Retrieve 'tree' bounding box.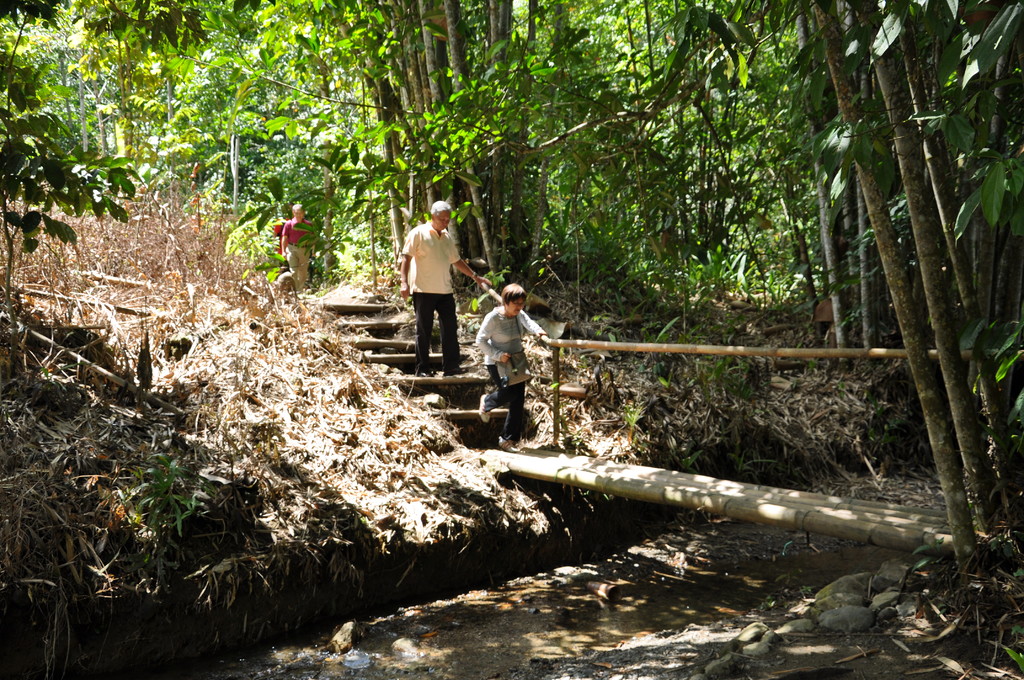
Bounding box: locate(813, 0, 984, 572).
